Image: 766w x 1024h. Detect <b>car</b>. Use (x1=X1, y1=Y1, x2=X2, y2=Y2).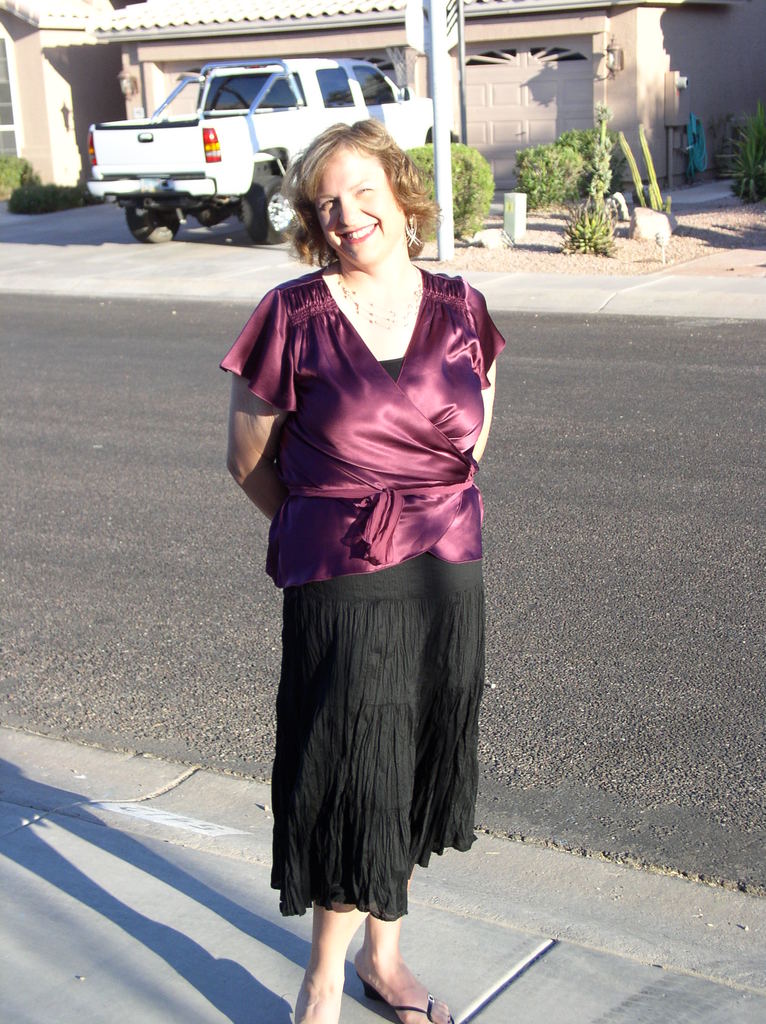
(x1=104, y1=54, x2=379, y2=222).
